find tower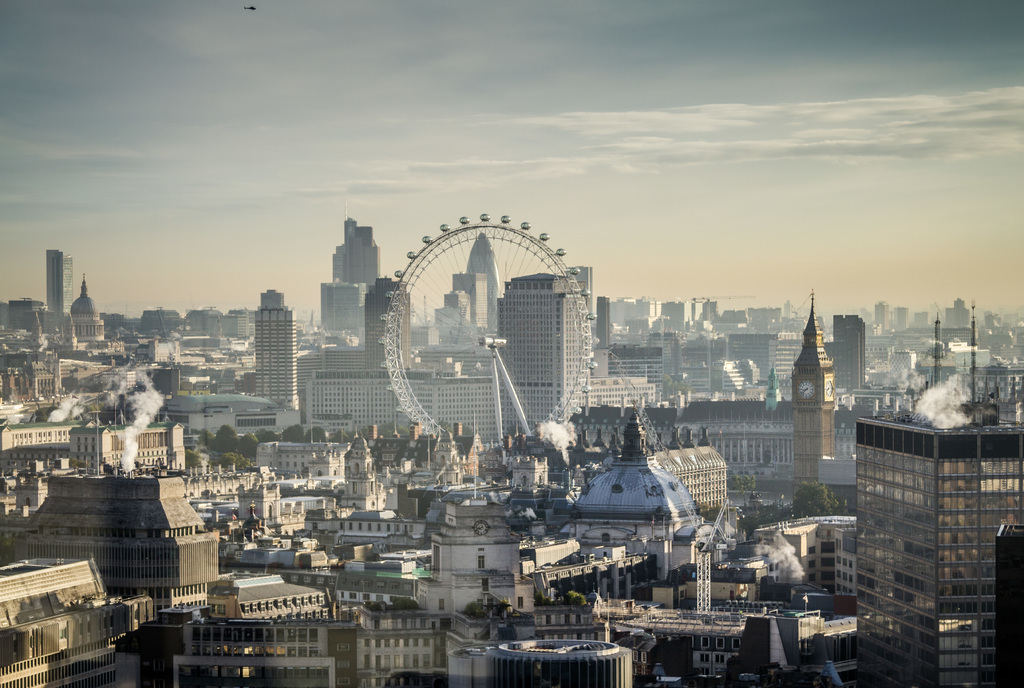
{"left": 67, "top": 276, "right": 109, "bottom": 343}
